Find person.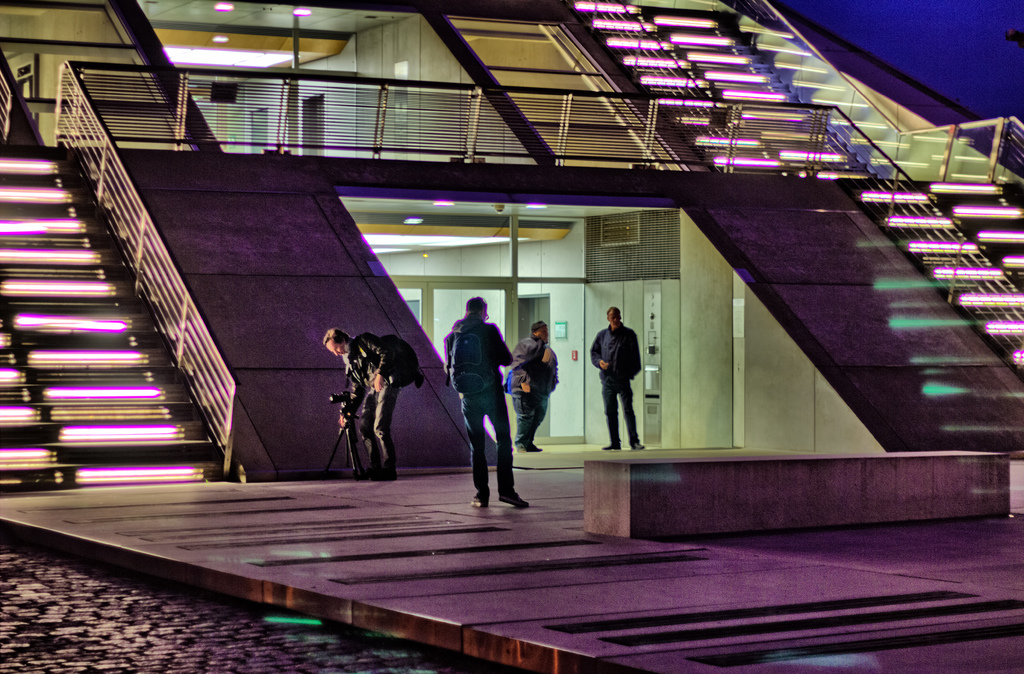
select_region(593, 304, 644, 449).
